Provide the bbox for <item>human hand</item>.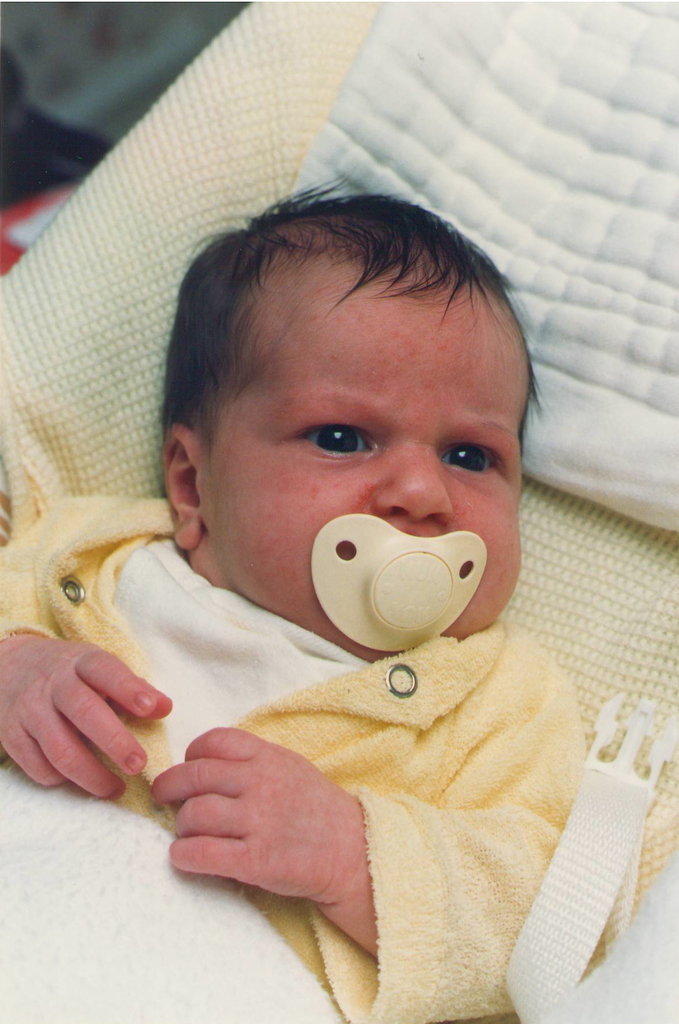
rect(154, 724, 335, 910).
